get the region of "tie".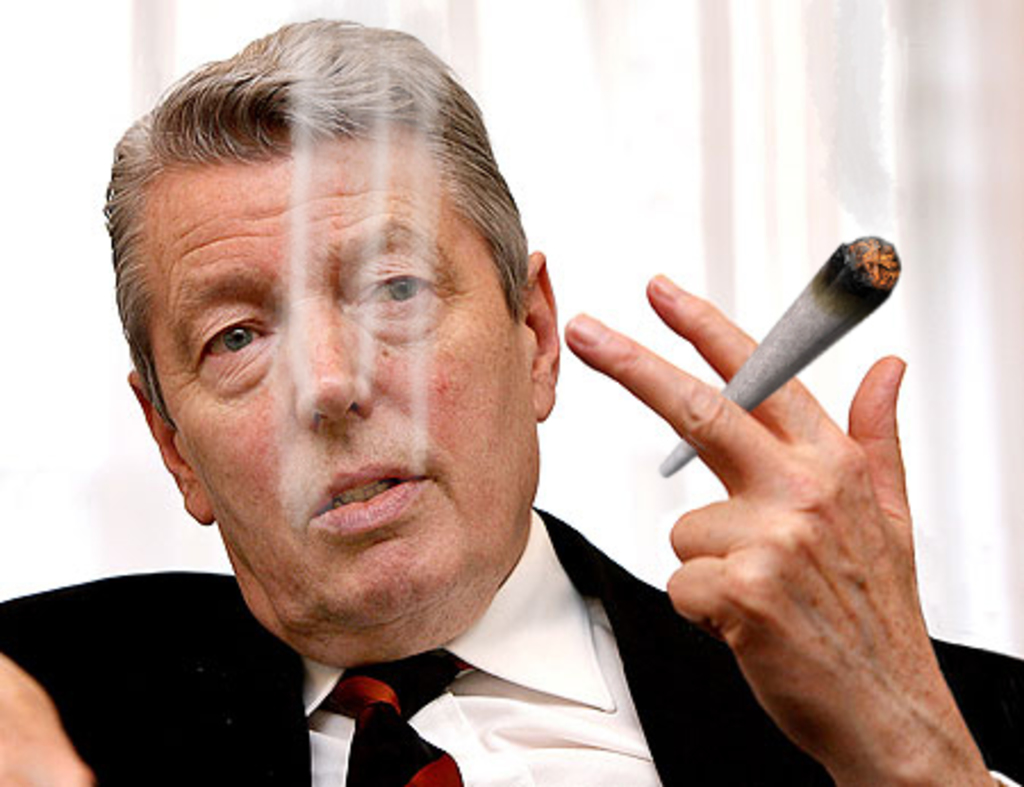
314, 644, 492, 785.
